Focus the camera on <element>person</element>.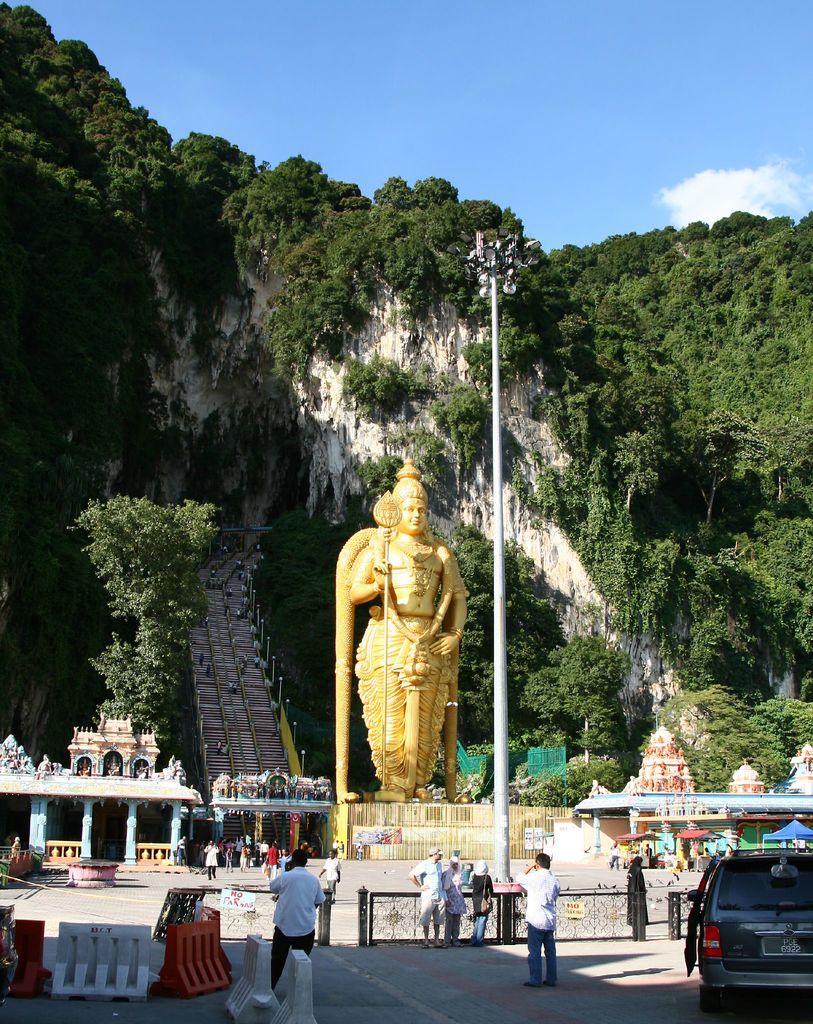
Focus region: pyautogui.locateOnScreen(263, 856, 332, 1000).
